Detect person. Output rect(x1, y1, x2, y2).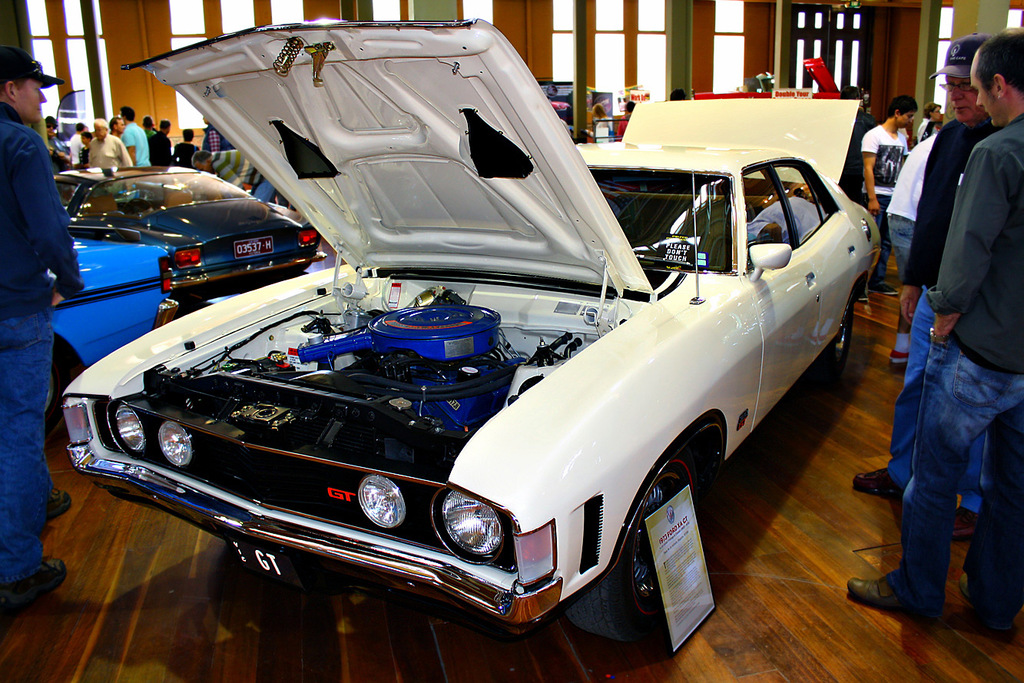
rect(107, 116, 125, 140).
